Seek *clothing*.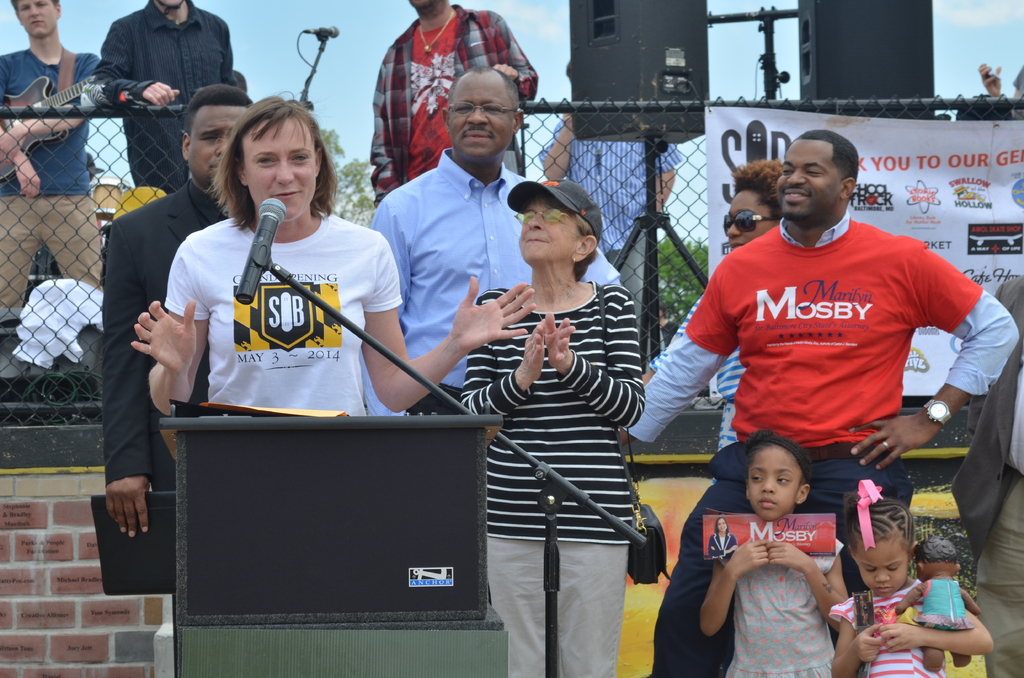
{"left": 626, "top": 210, "right": 1017, "bottom": 677}.
